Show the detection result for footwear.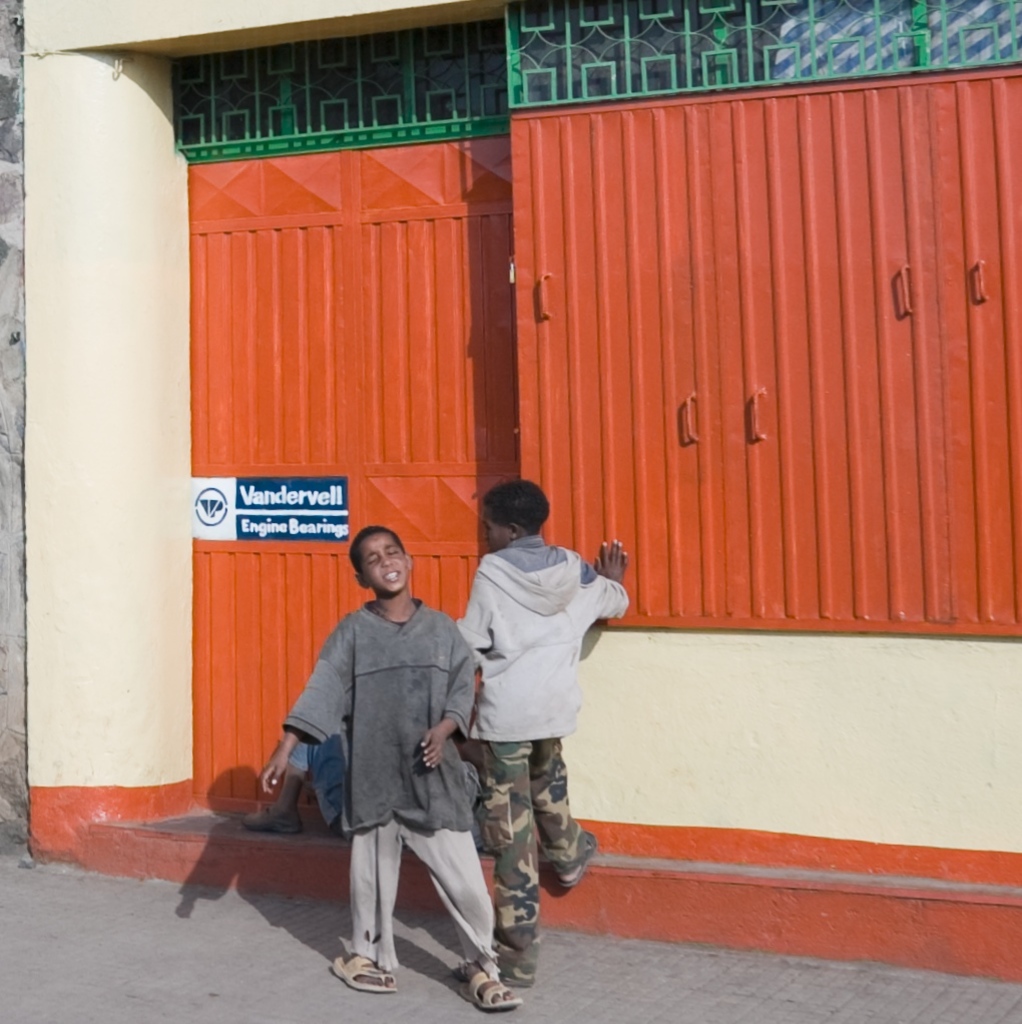
left=455, top=948, right=530, bottom=994.
